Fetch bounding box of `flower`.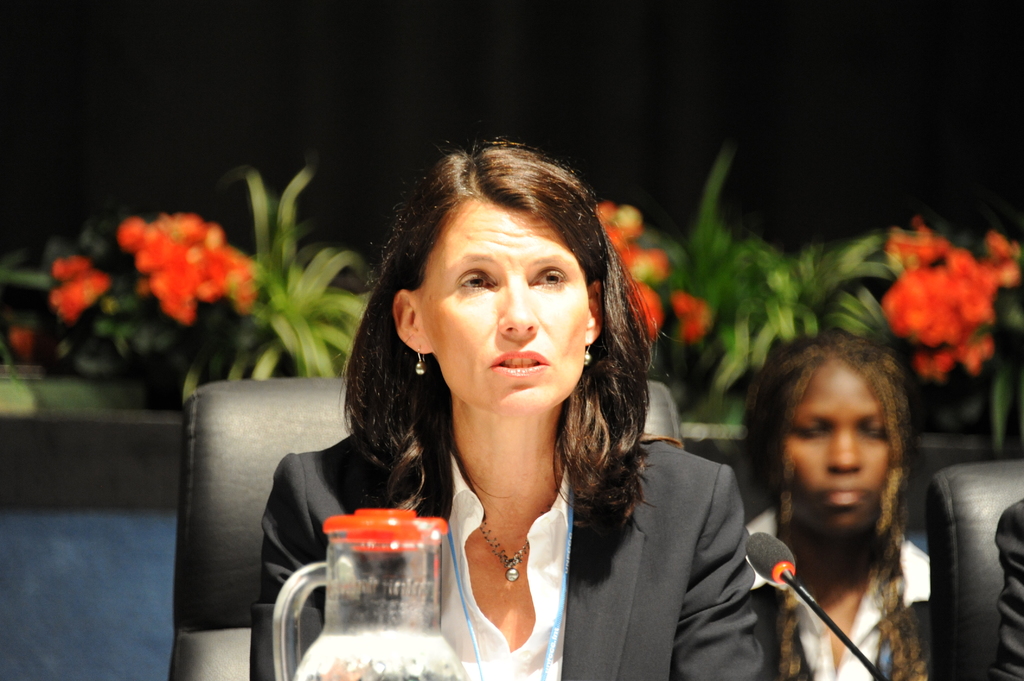
Bbox: box(5, 330, 35, 365).
